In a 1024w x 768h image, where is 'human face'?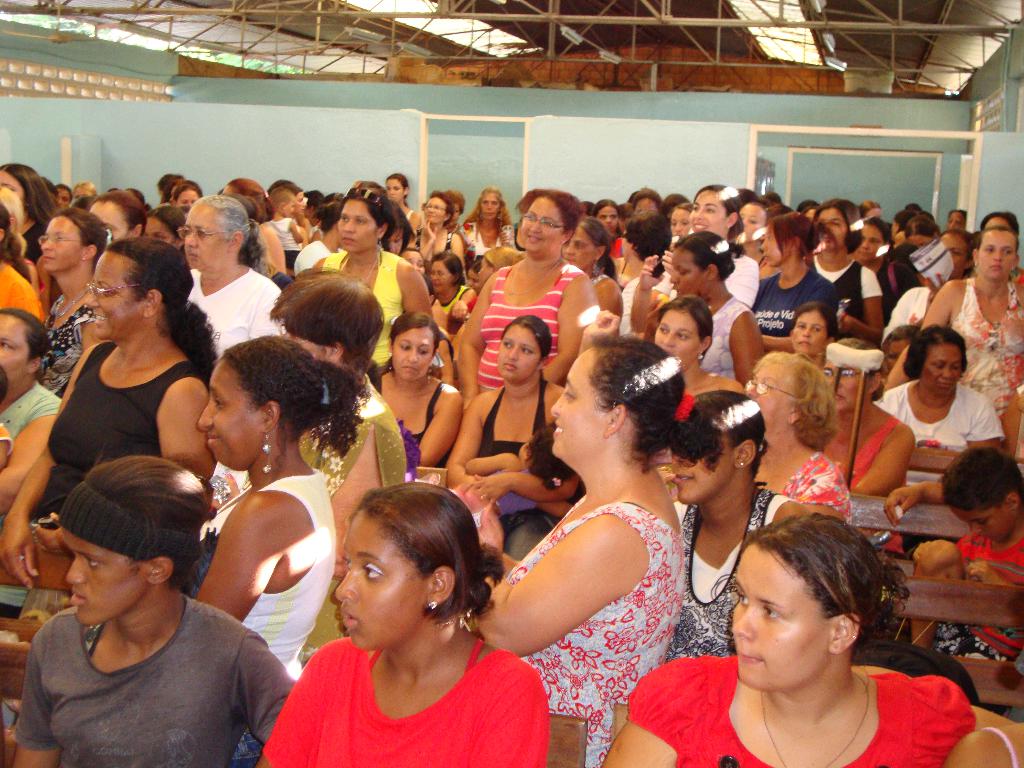
{"x1": 83, "y1": 252, "x2": 138, "y2": 340}.
